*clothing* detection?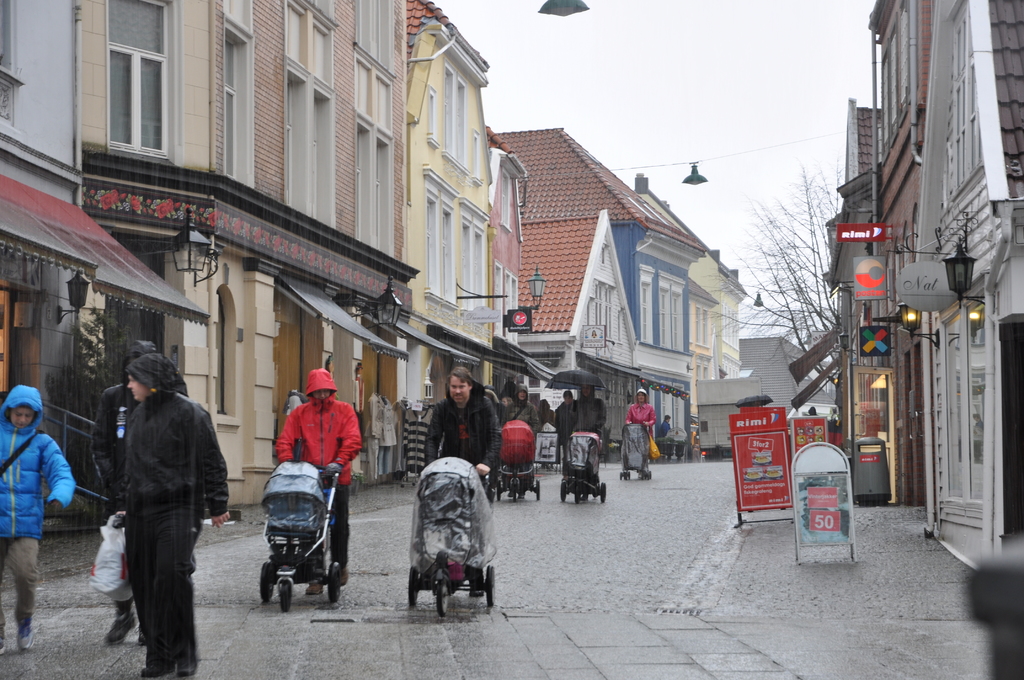
620/403/659/458
